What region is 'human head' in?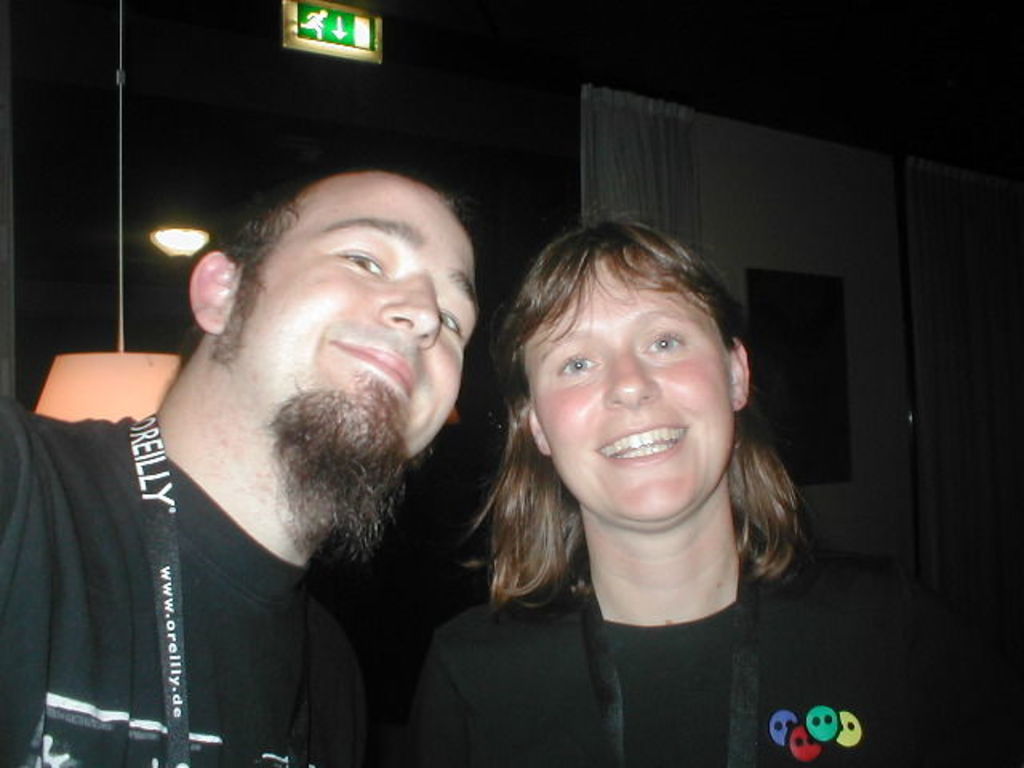
locate(485, 214, 766, 488).
